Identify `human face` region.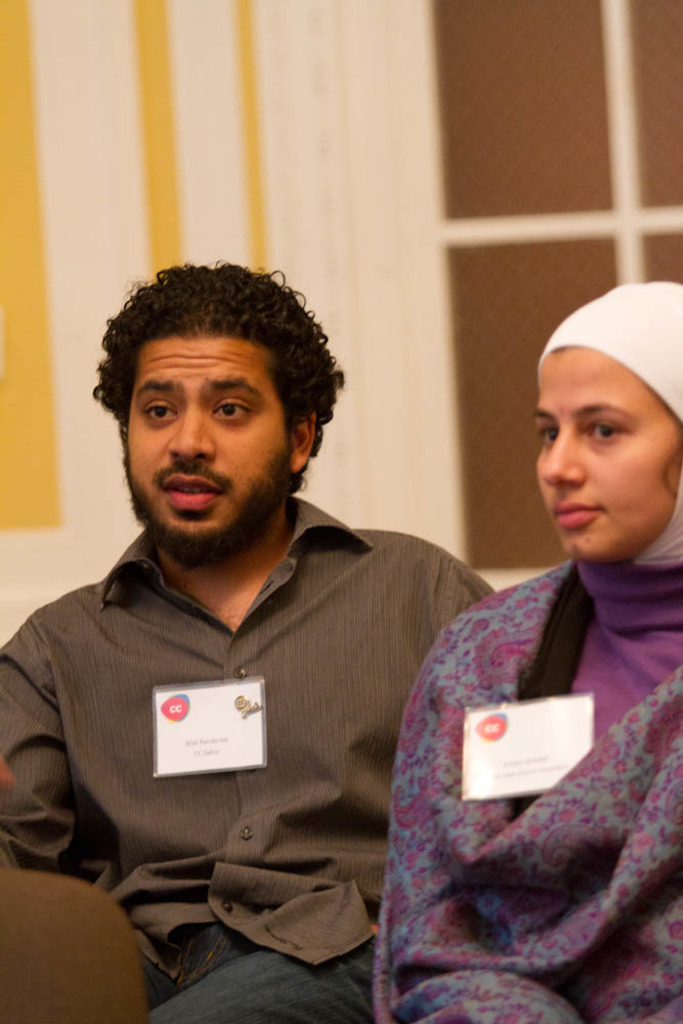
Region: rect(532, 344, 682, 561).
